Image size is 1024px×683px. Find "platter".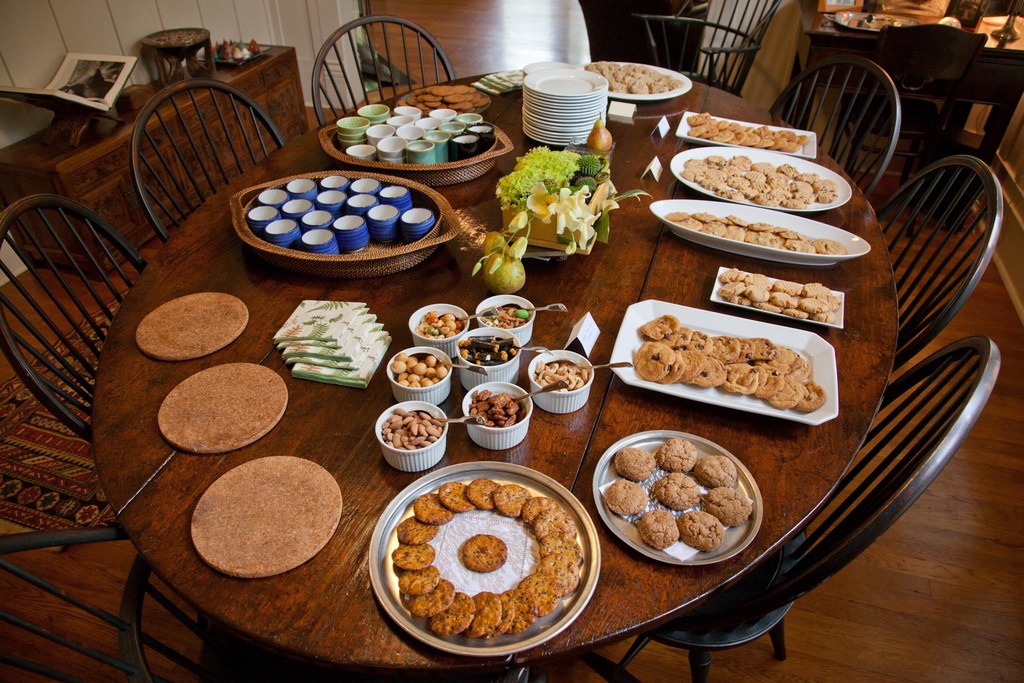
(656, 201, 862, 267).
